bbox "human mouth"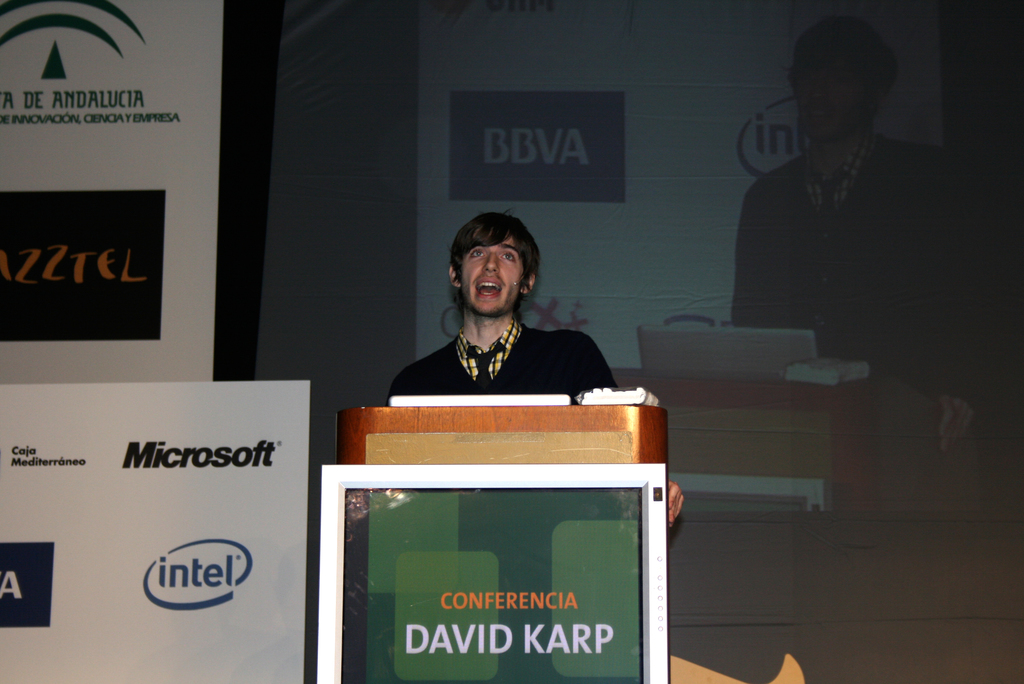
{"left": 477, "top": 277, "right": 502, "bottom": 298}
